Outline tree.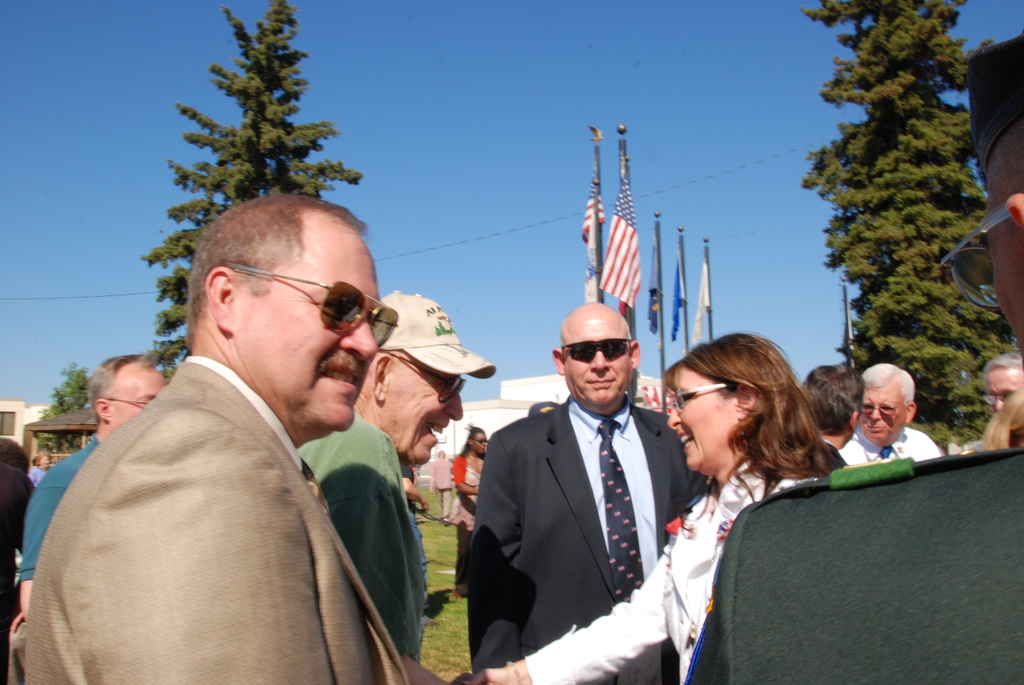
Outline: region(796, 0, 1018, 440).
